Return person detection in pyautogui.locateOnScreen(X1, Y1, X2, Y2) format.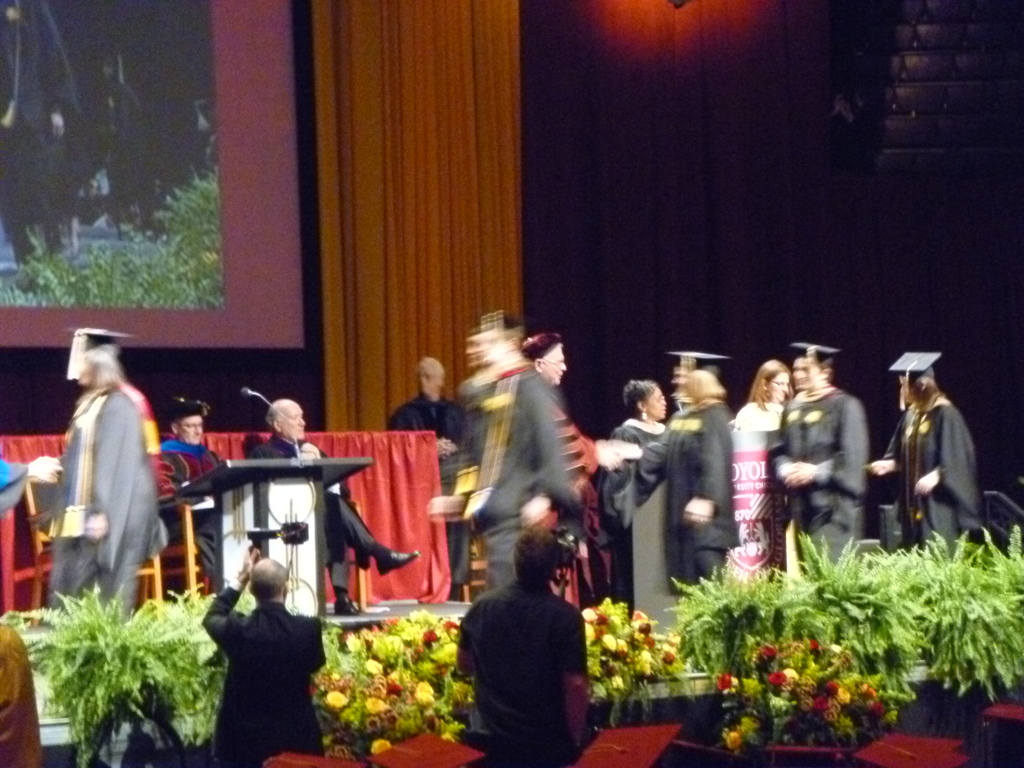
pyautogui.locateOnScreen(739, 359, 789, 433).
